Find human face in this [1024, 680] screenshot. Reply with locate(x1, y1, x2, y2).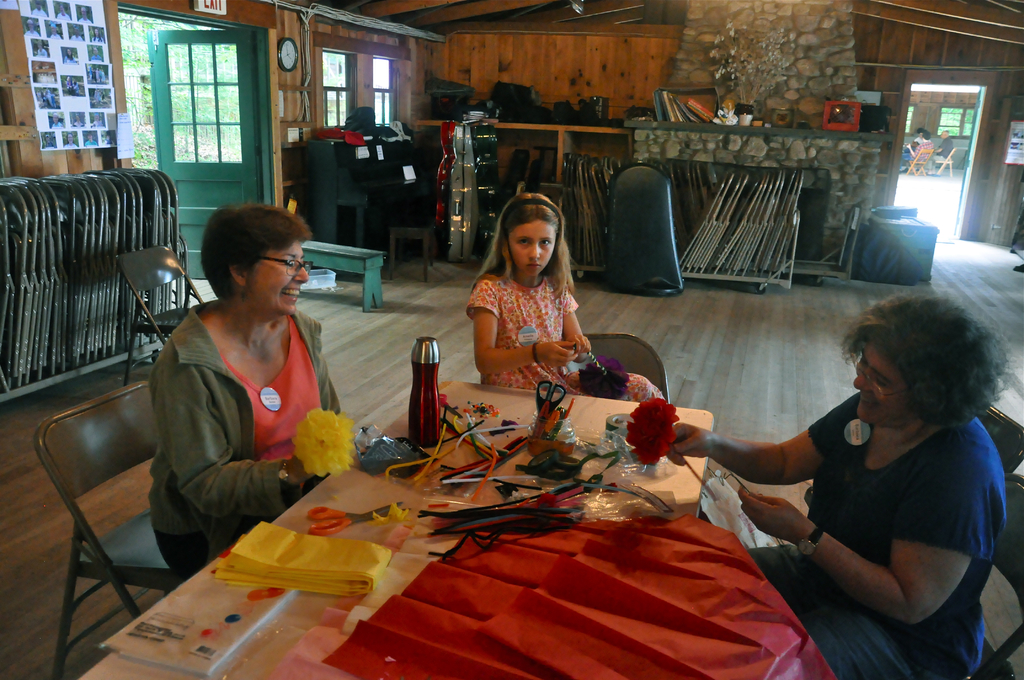
locate(850, 337, 918, 421).
